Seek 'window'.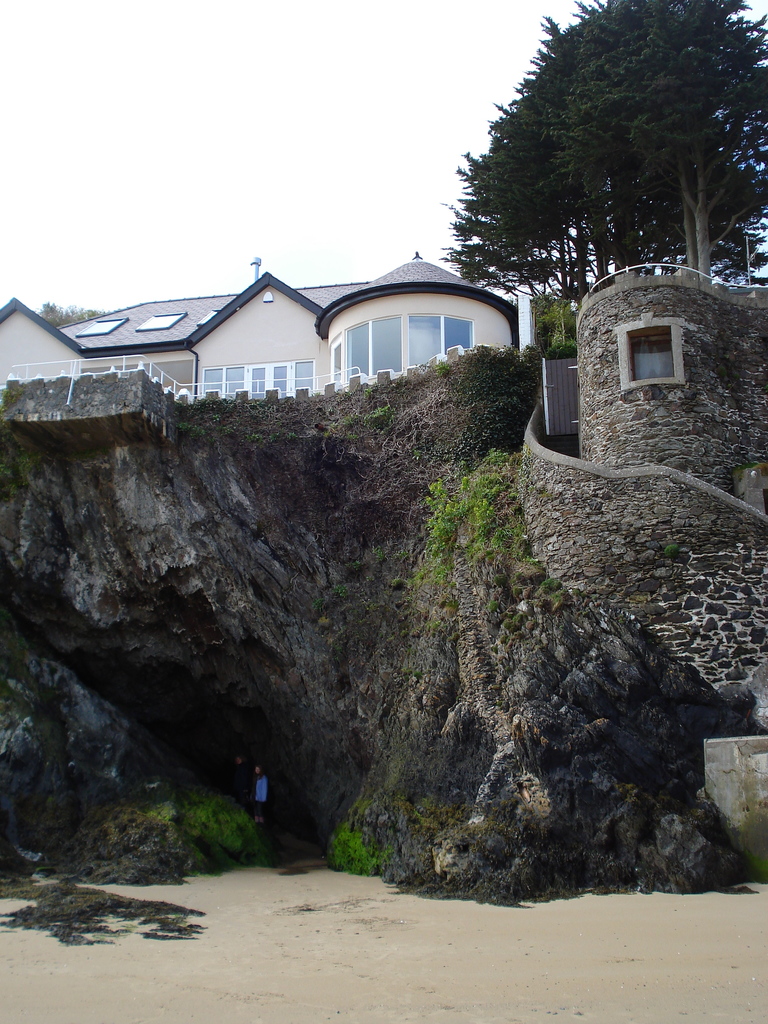
410, 311, 442, 369.
